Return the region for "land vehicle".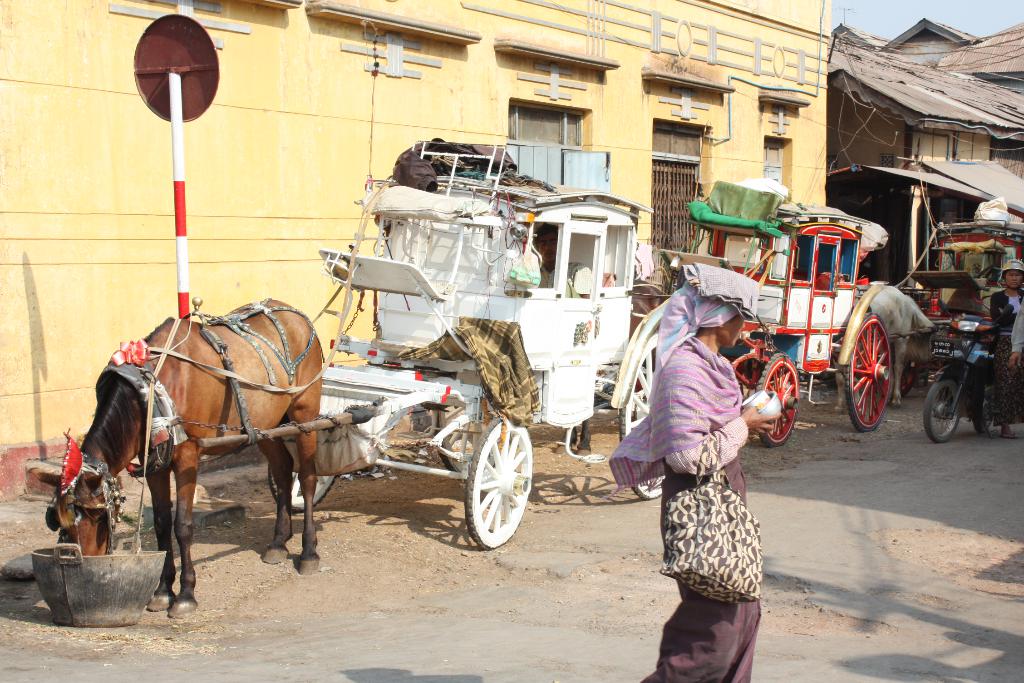
[left=925, top=315, right=1003, bottom=441].
